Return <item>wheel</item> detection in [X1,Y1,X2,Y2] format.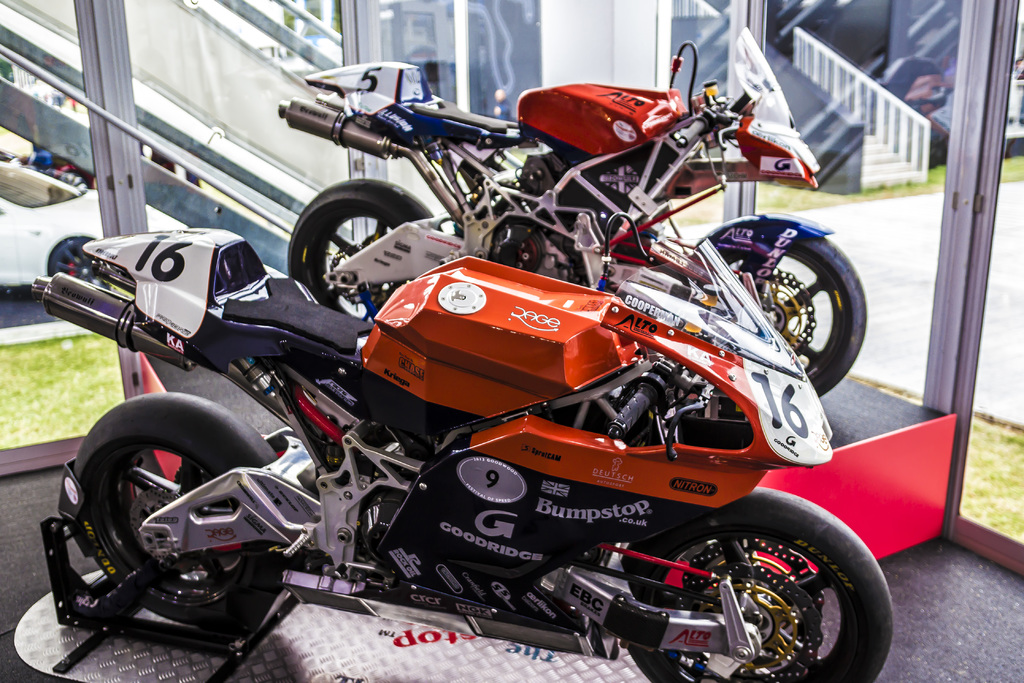
[69,392,282,620].
